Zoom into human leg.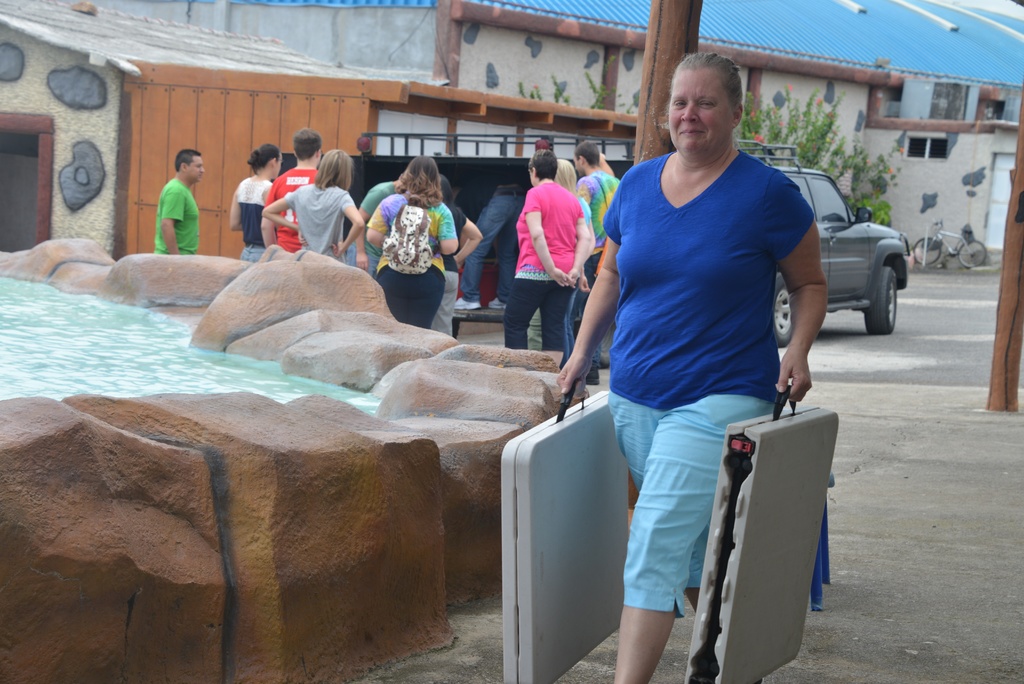
Zoom target: {"left": 382, "top": 267, "right": 441, "bottom": 322}.
